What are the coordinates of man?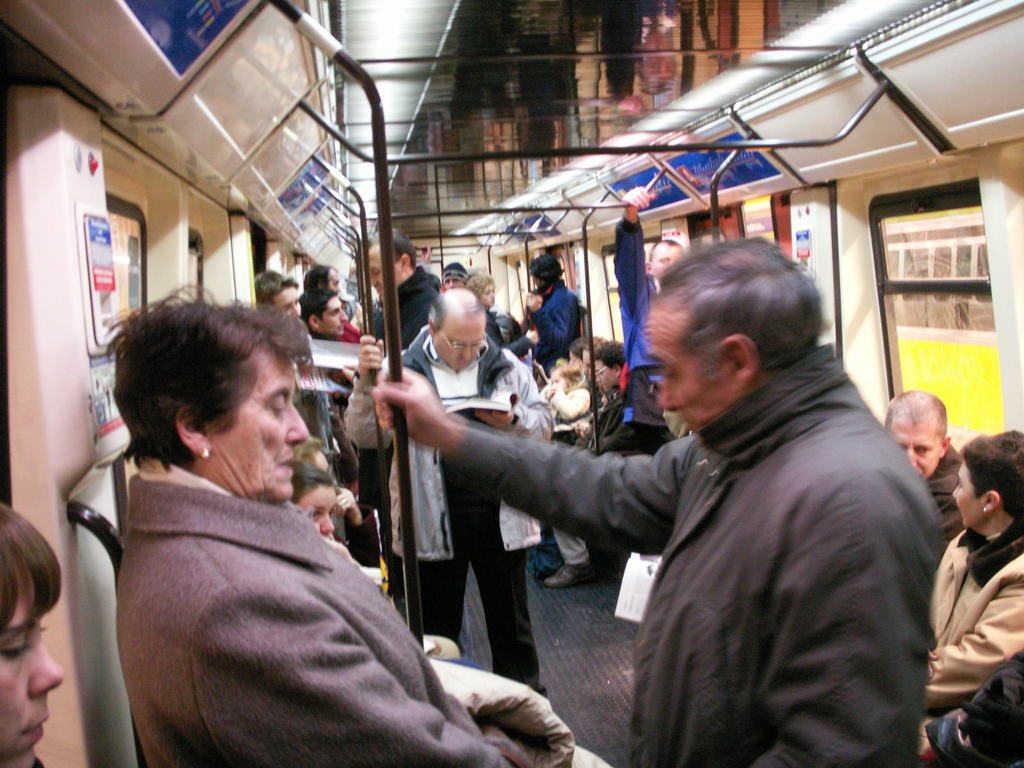
bbox(872, 381, 968, 556).
